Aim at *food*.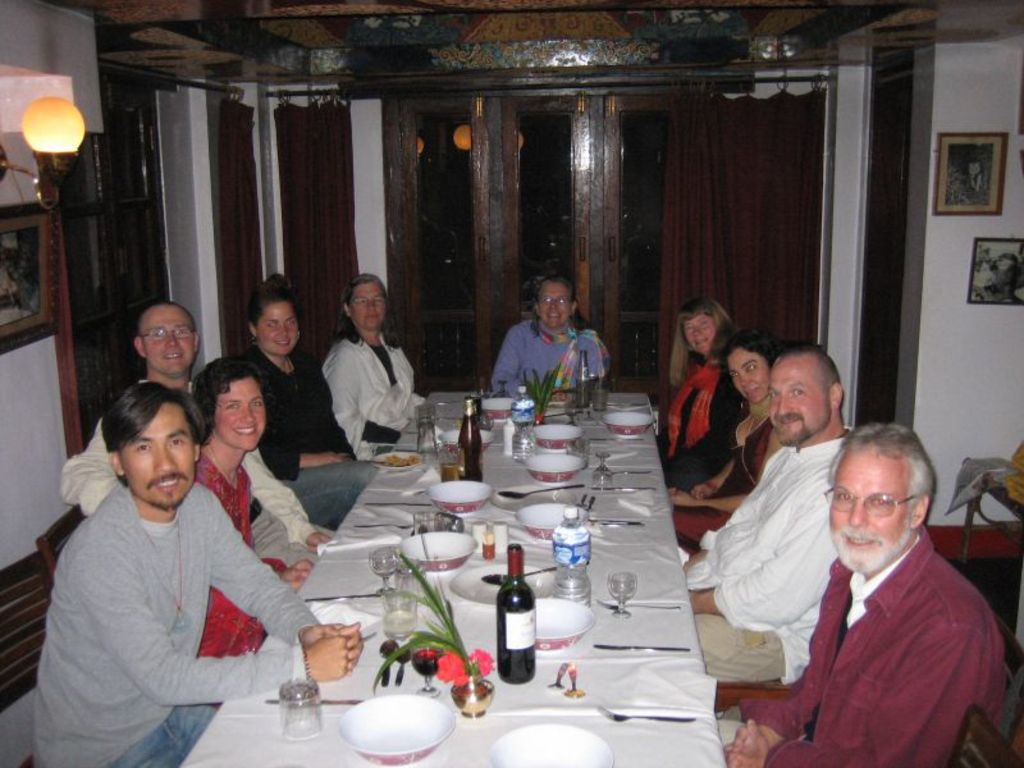
Aimed at [378,447,422,468].
